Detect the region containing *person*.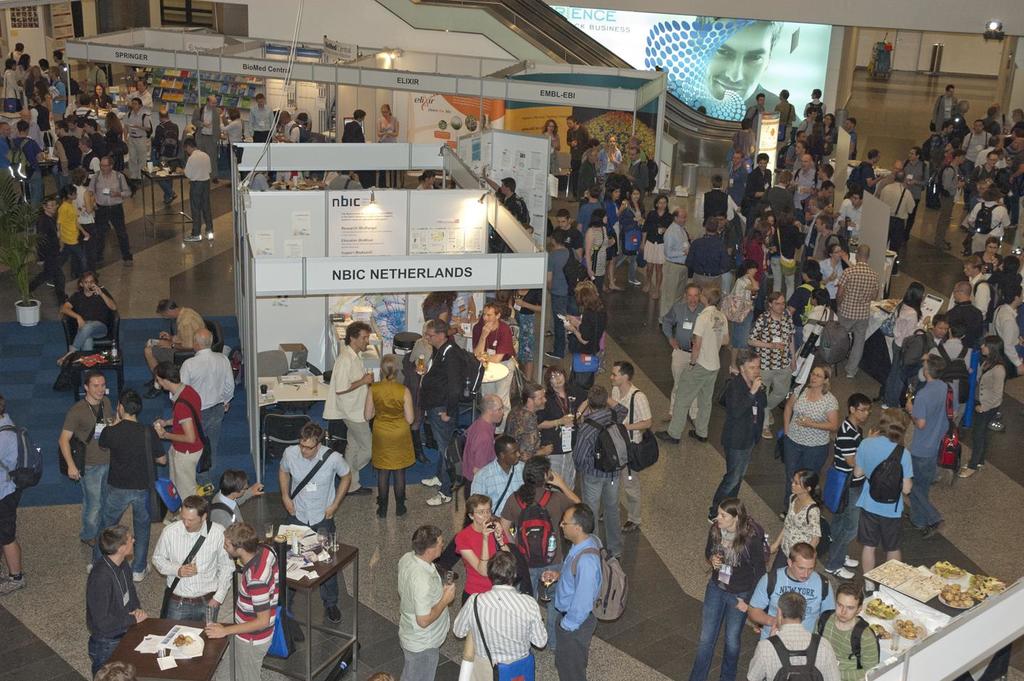
l=376, t=105, r=398, b=185.
